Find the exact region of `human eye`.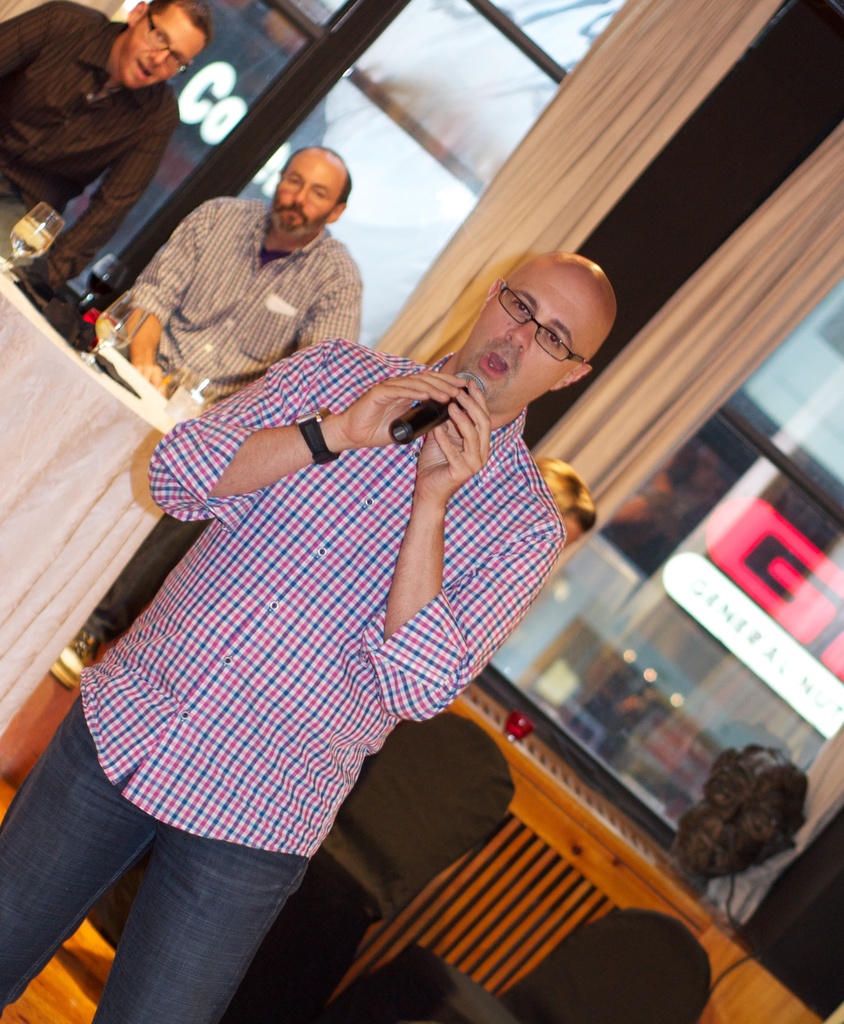
Exact region: pyautogui.locateOnScreen(283, 173, 302, 188).
